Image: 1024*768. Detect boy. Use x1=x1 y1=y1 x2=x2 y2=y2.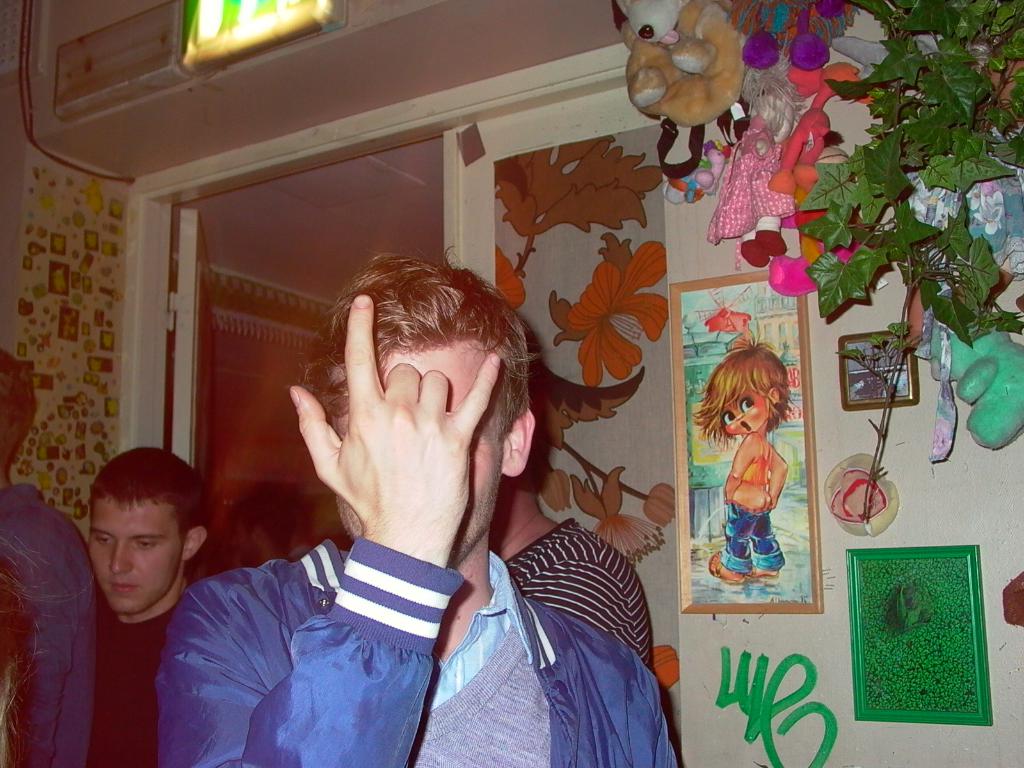
x1=89 y1=443 x2=207 y2=764.
